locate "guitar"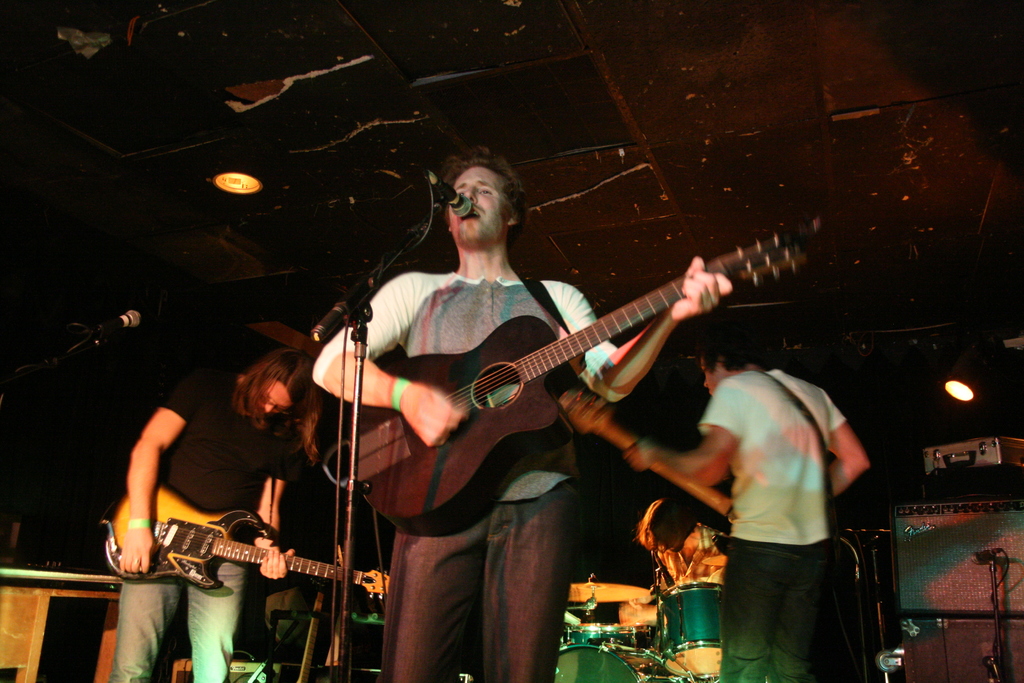
540:368:744:525
